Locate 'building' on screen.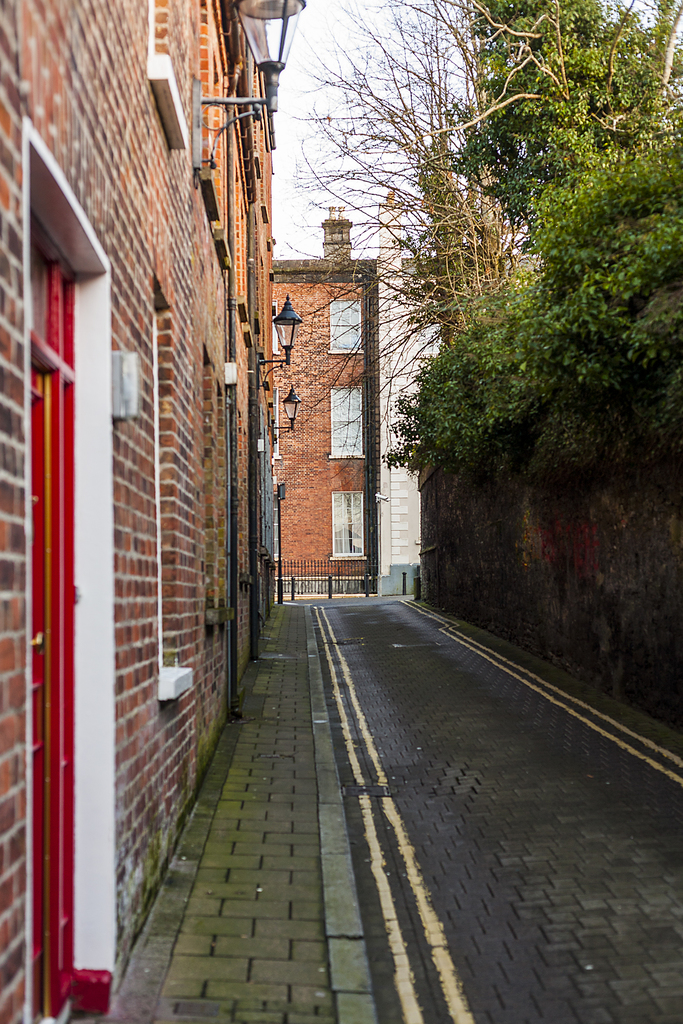
On screen at crop(0, 0, 278, 1023).
